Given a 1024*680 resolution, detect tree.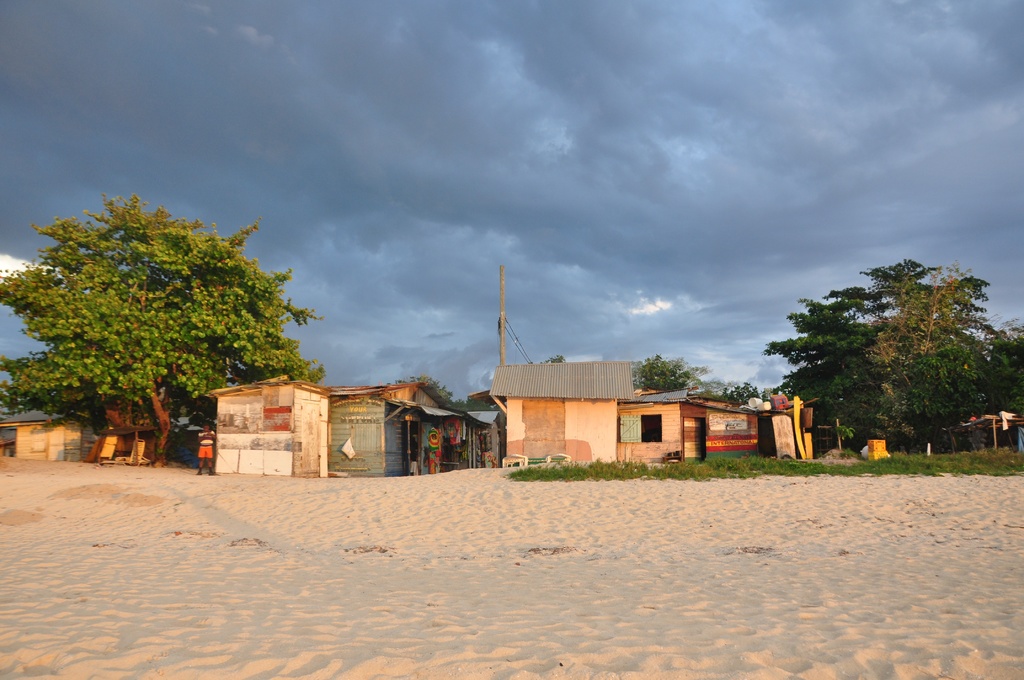
select_region(540, 352, 566, 362).
